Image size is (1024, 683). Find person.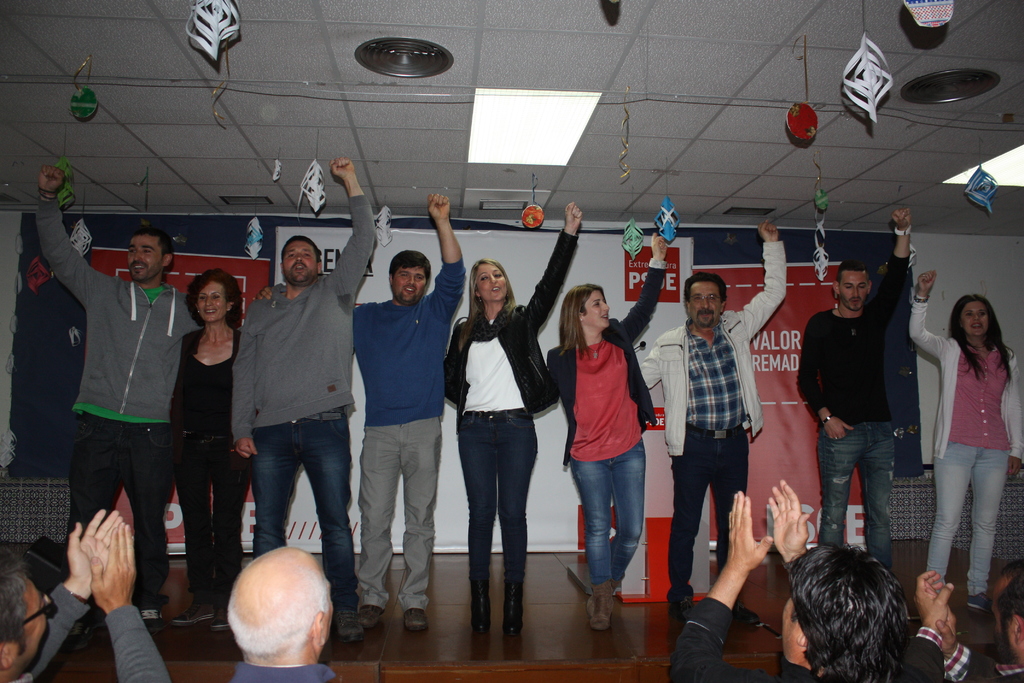
bbox=[230, 540, 340, 682].
